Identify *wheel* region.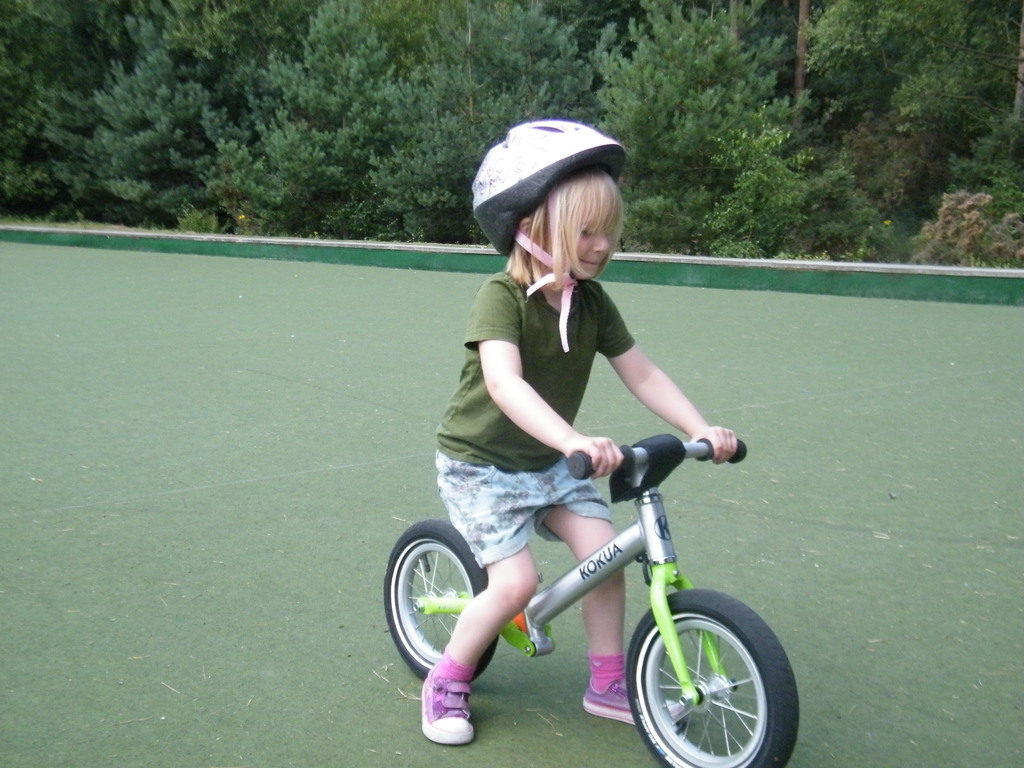
Region: locate(625, 589, 799, 767).
